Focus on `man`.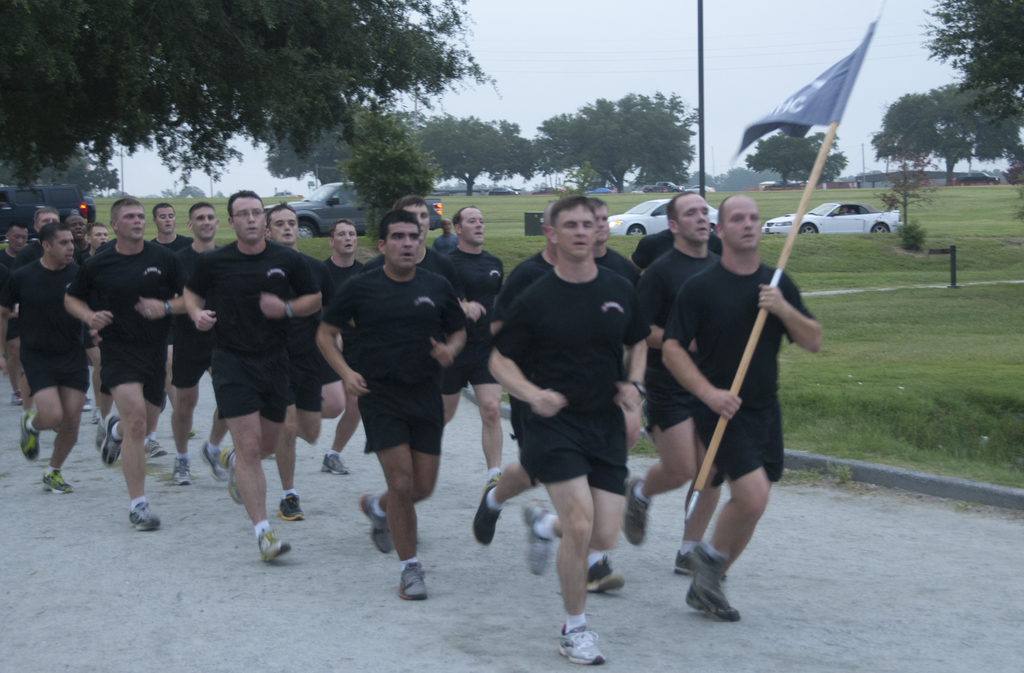
Focused at 353 197 464 312.
